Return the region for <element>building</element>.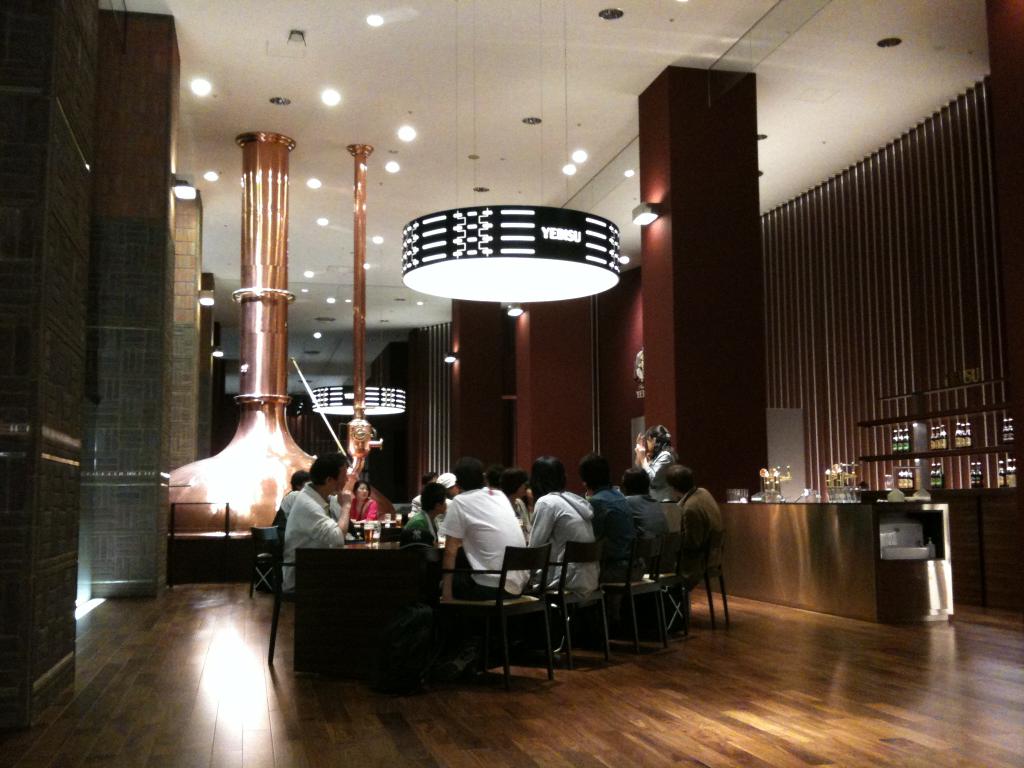
0 3 1023 767.
